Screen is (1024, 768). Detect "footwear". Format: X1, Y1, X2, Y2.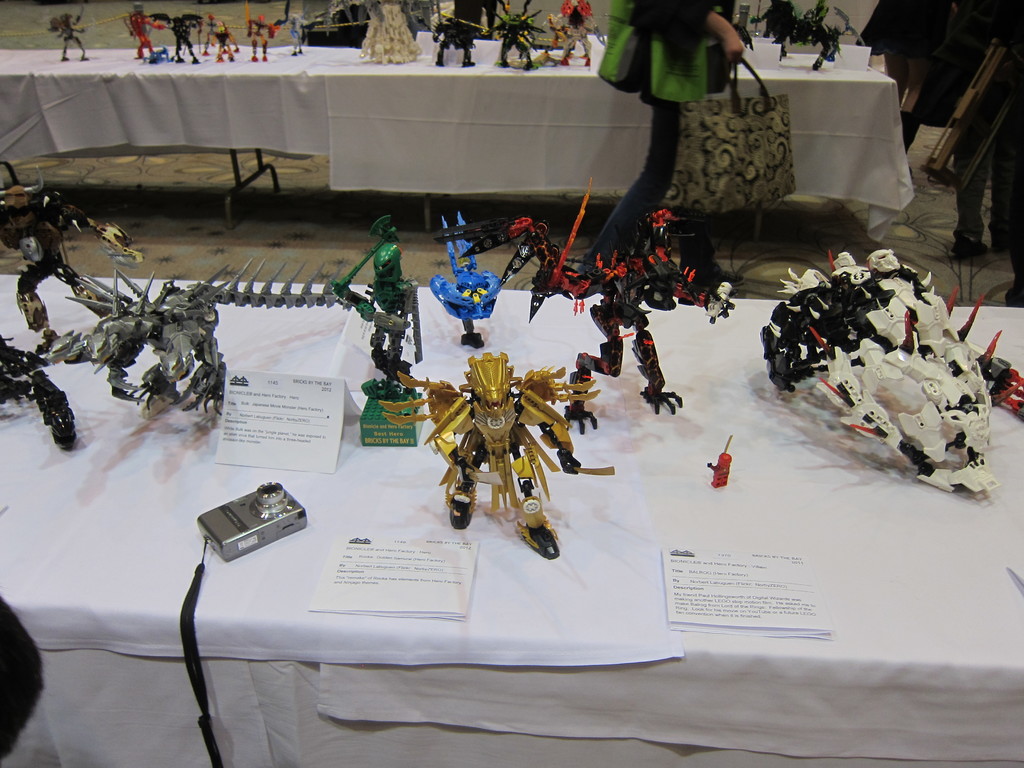
248, 53, 259, 63.
